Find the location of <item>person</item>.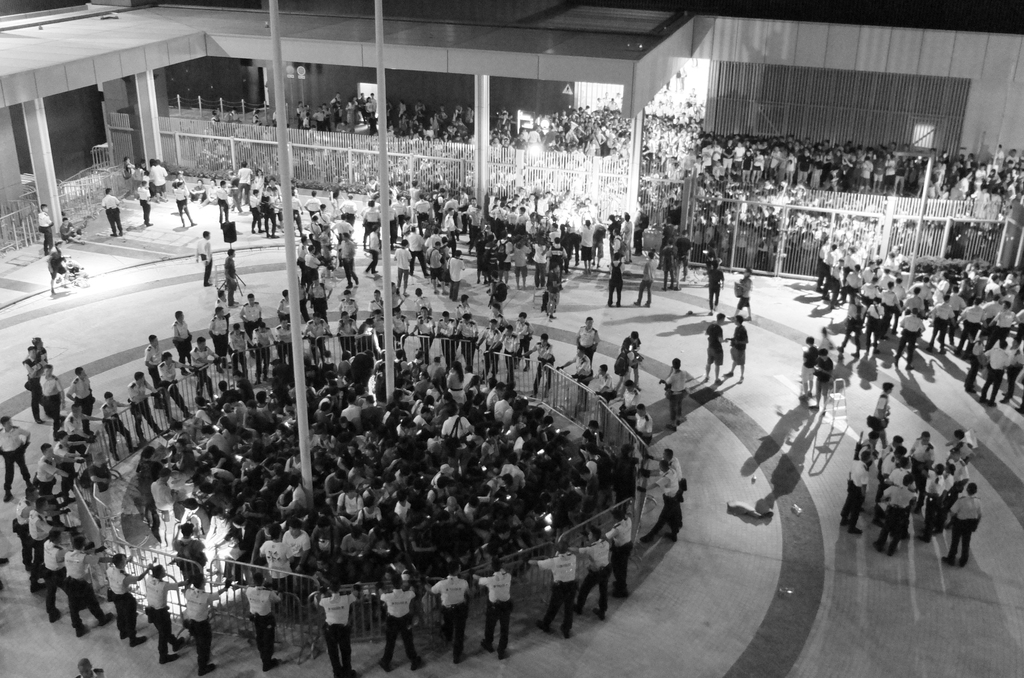
Location: [45, 246, 79, 281].
